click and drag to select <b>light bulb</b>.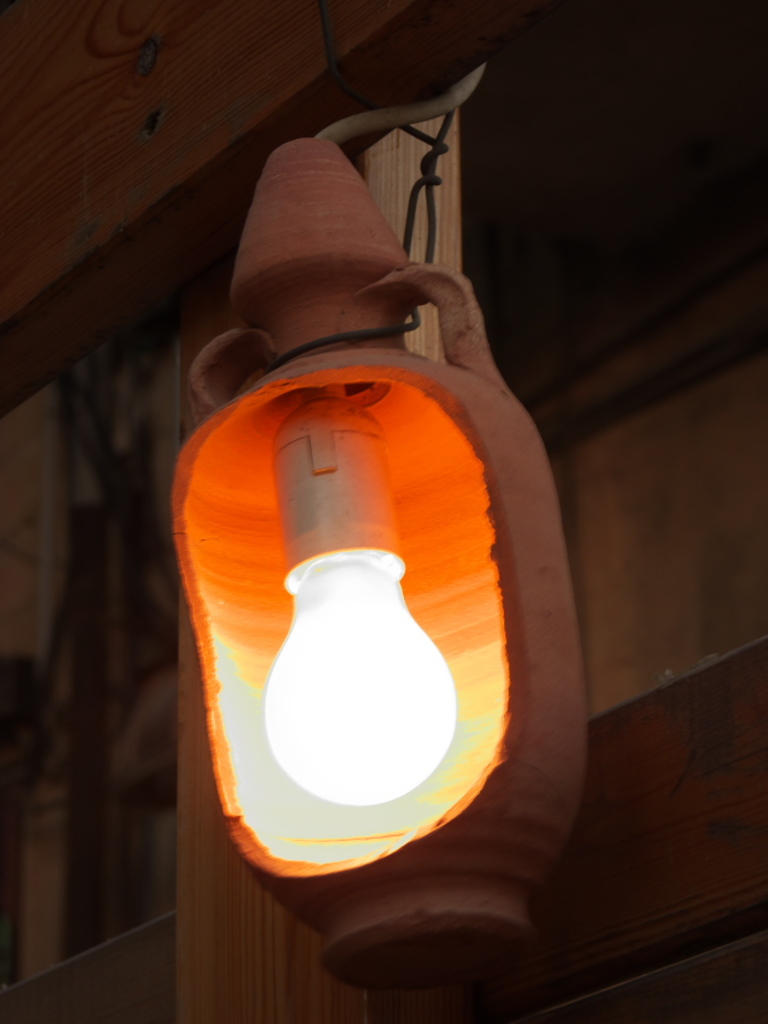
Selection: {"x1": 262, "y1": 400, "x2": 453, "y2": 804}.
